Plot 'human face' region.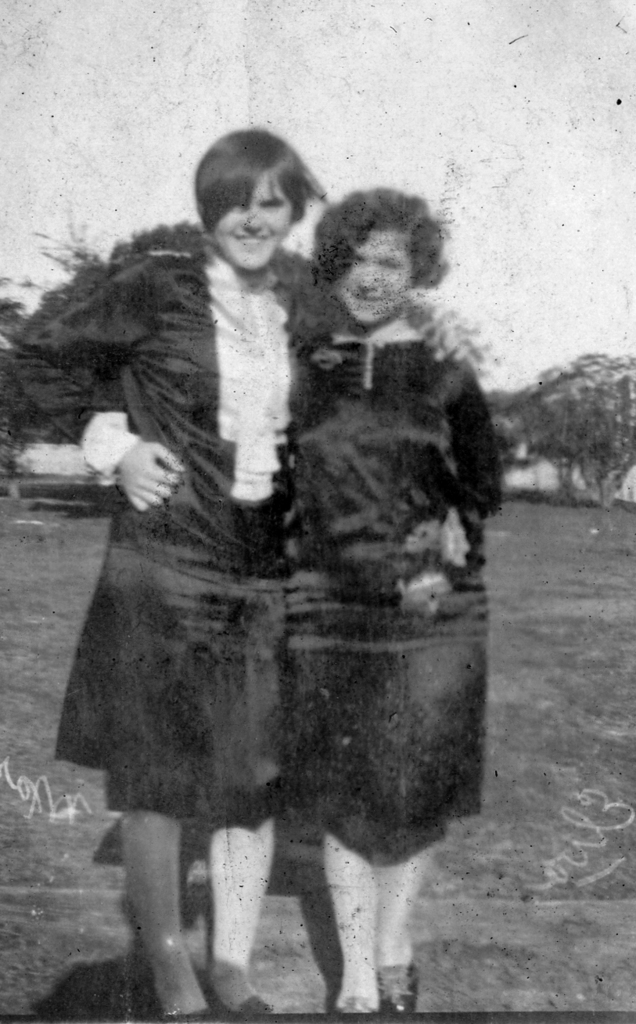
Plotted at l=208, t=171, r=293, b=276.
